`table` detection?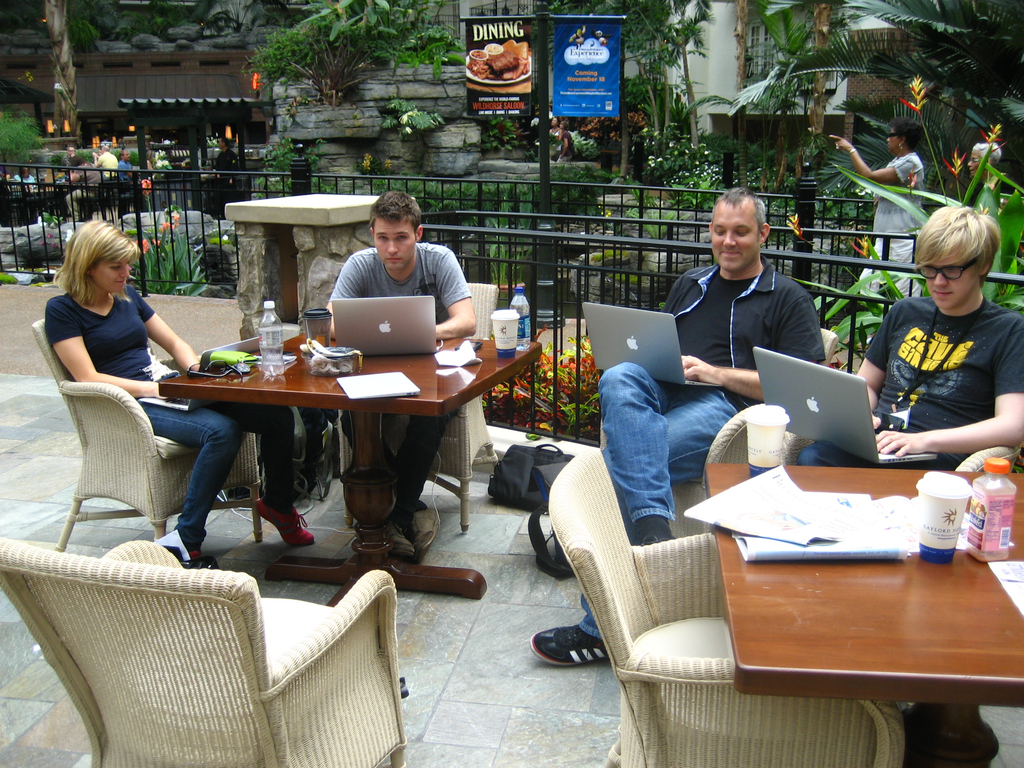
<region>107, 326, 532, 573</region>
